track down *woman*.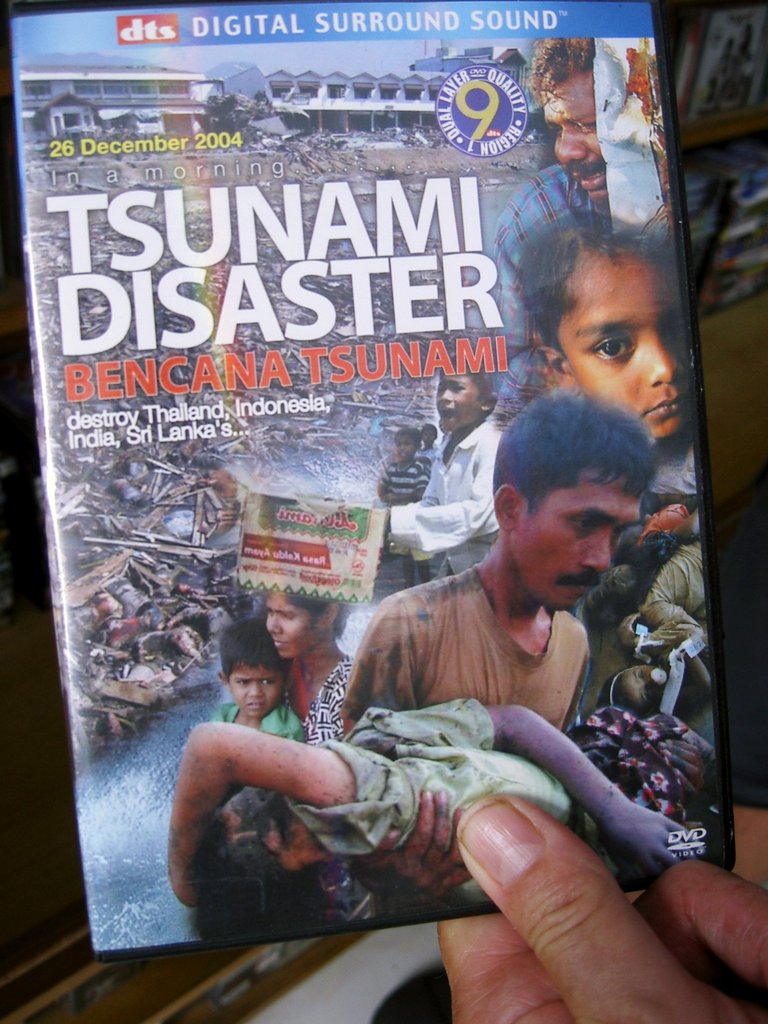
Tracked to 165:721:716:927.
